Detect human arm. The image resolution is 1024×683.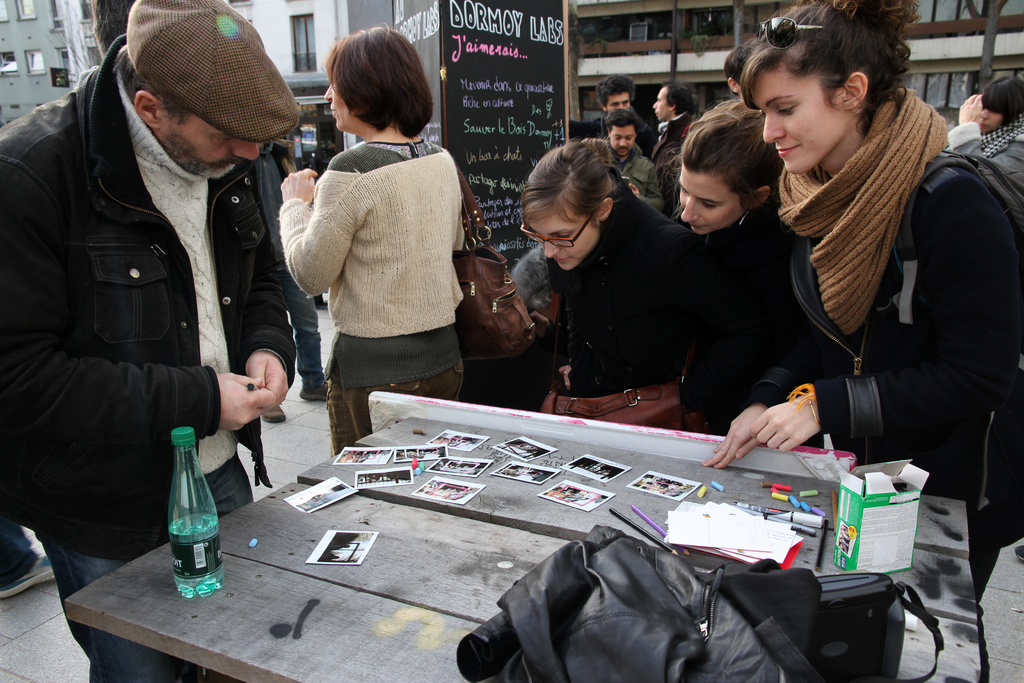
276 148 359 299.
